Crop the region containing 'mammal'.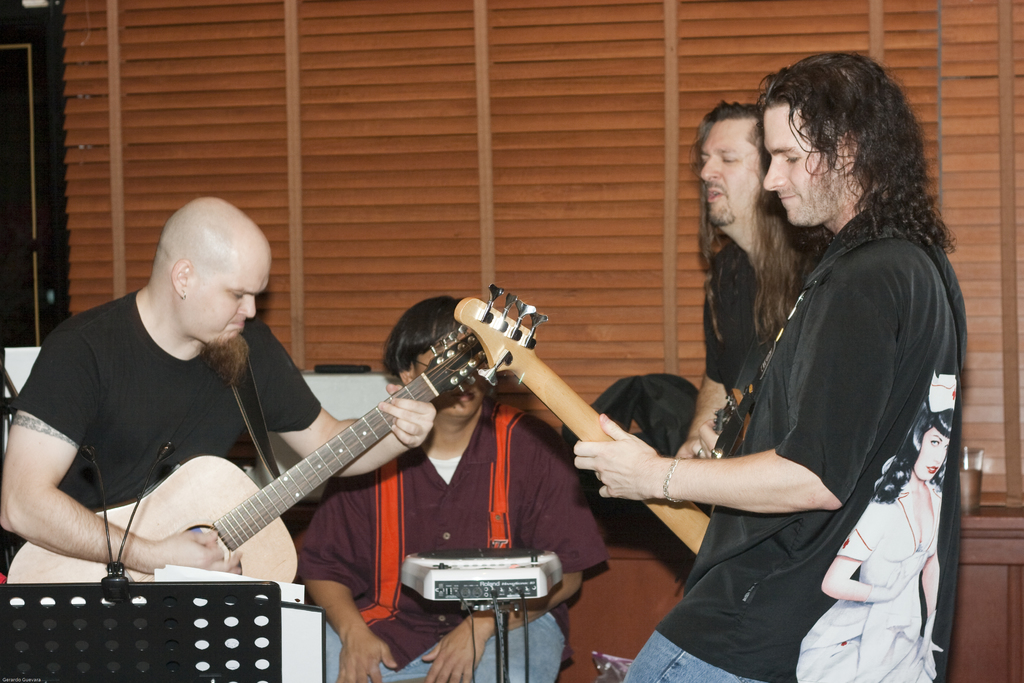
Crop region: bbox(0, 194, 434, 576).
